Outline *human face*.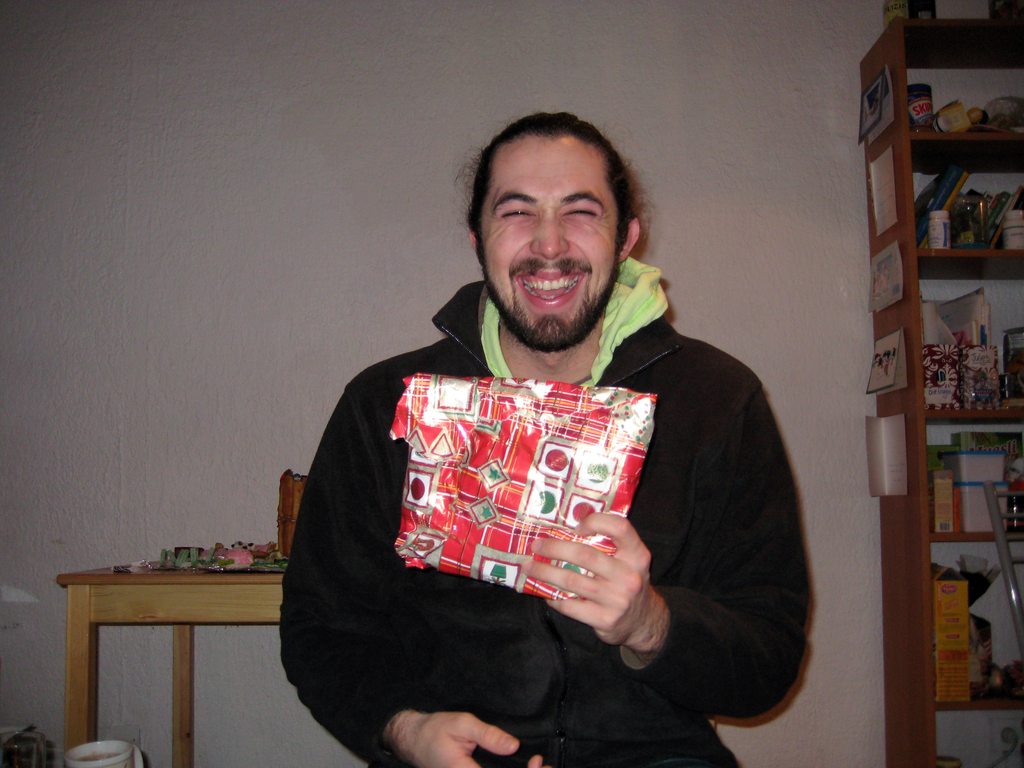
Outline: rect(481, 129, 620, 346).
